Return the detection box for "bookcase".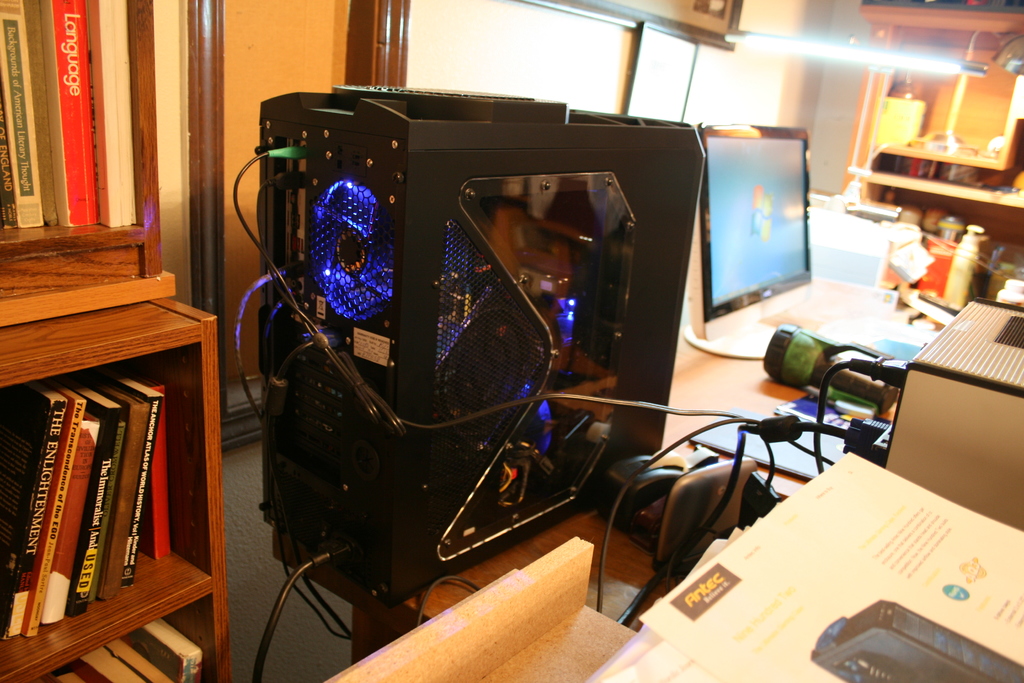
(12, 224, 238, 682).
